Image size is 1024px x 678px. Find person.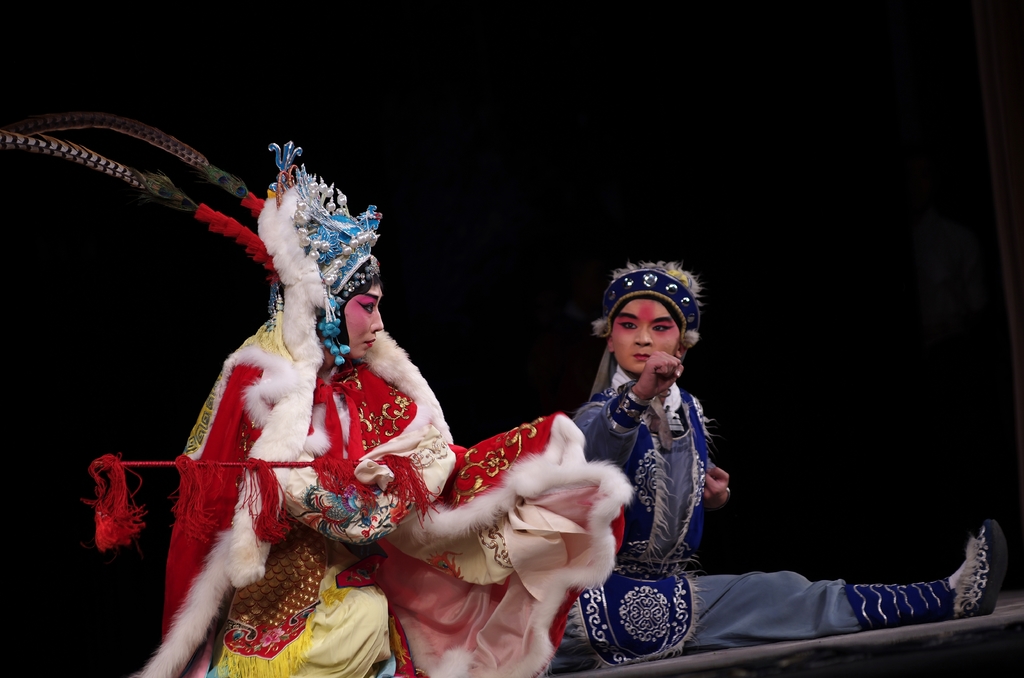
detection(105, 89, 500, 661).
